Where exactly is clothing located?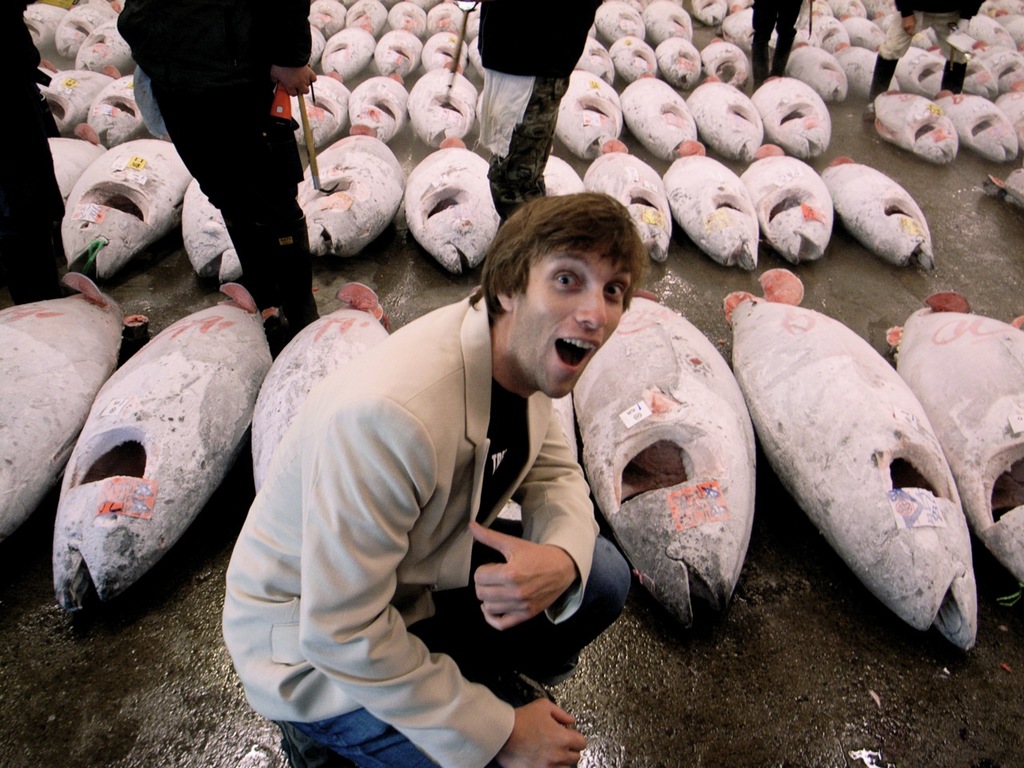
Its bounding box is 222 286 634 767.
